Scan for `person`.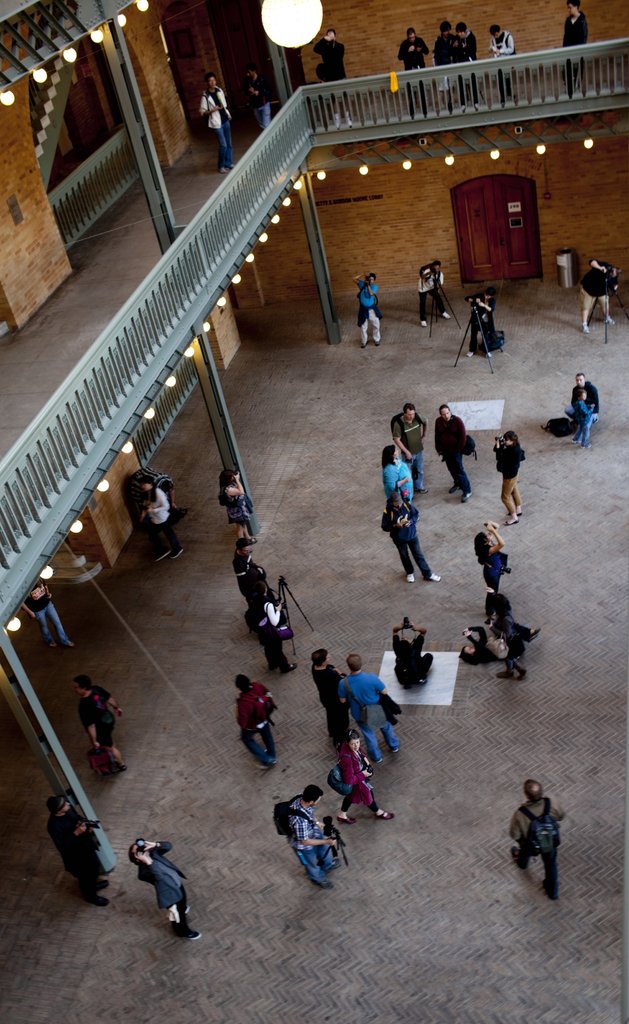
Scan result: x1=20, y1=572, x2=83, y2=650.
